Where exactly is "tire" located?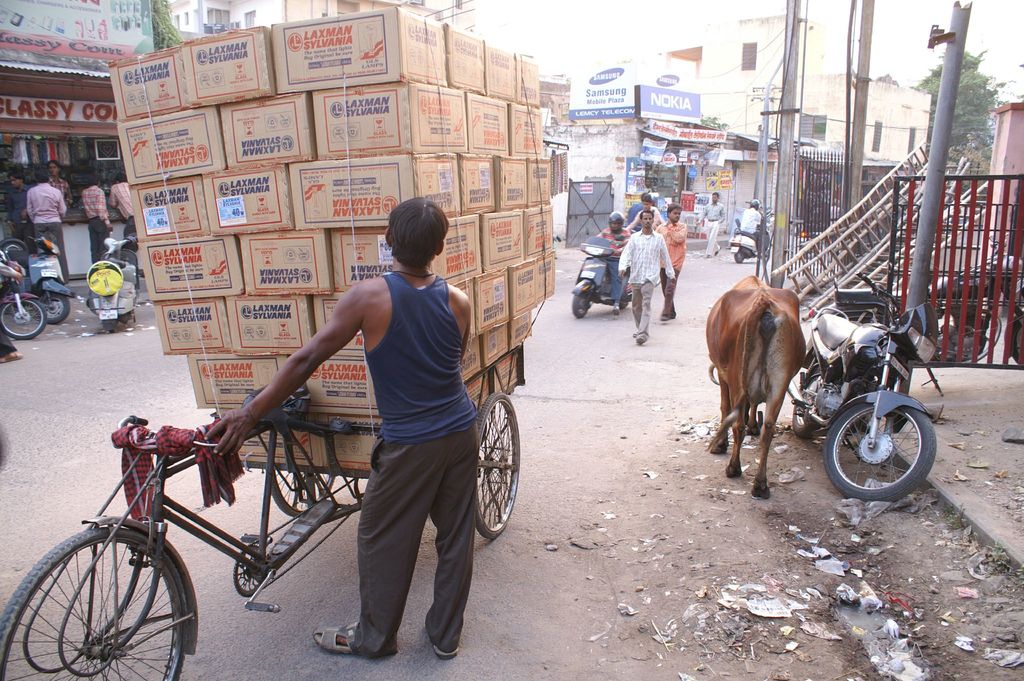
Its bounding box is 1010 320 1023 365.
